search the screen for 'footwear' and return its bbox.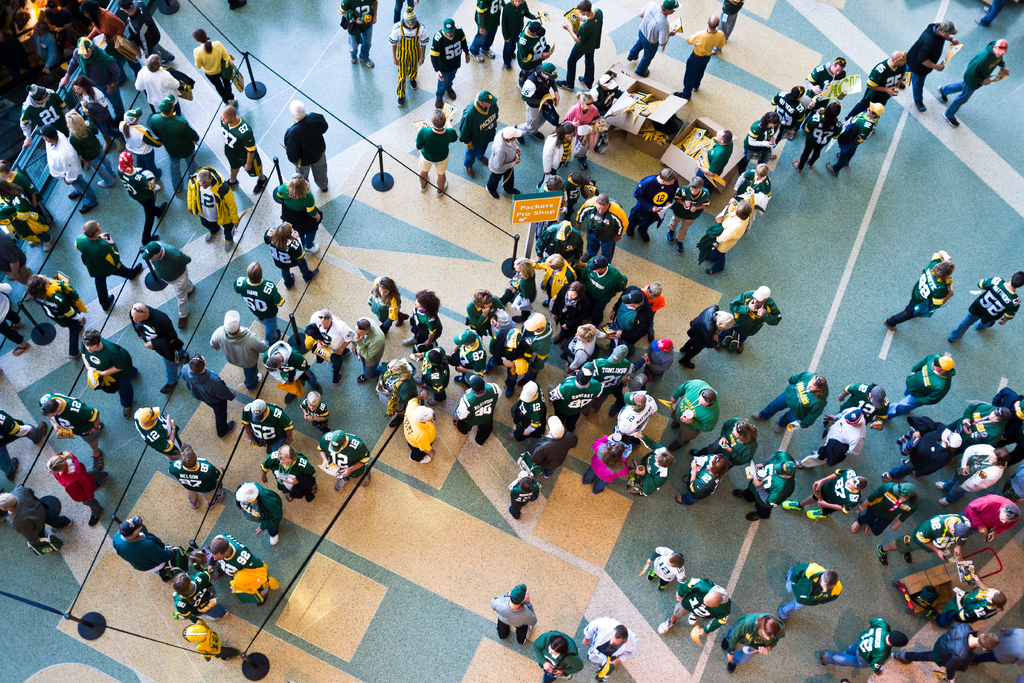
Found: bbox=[457, 373, 462, 383].
